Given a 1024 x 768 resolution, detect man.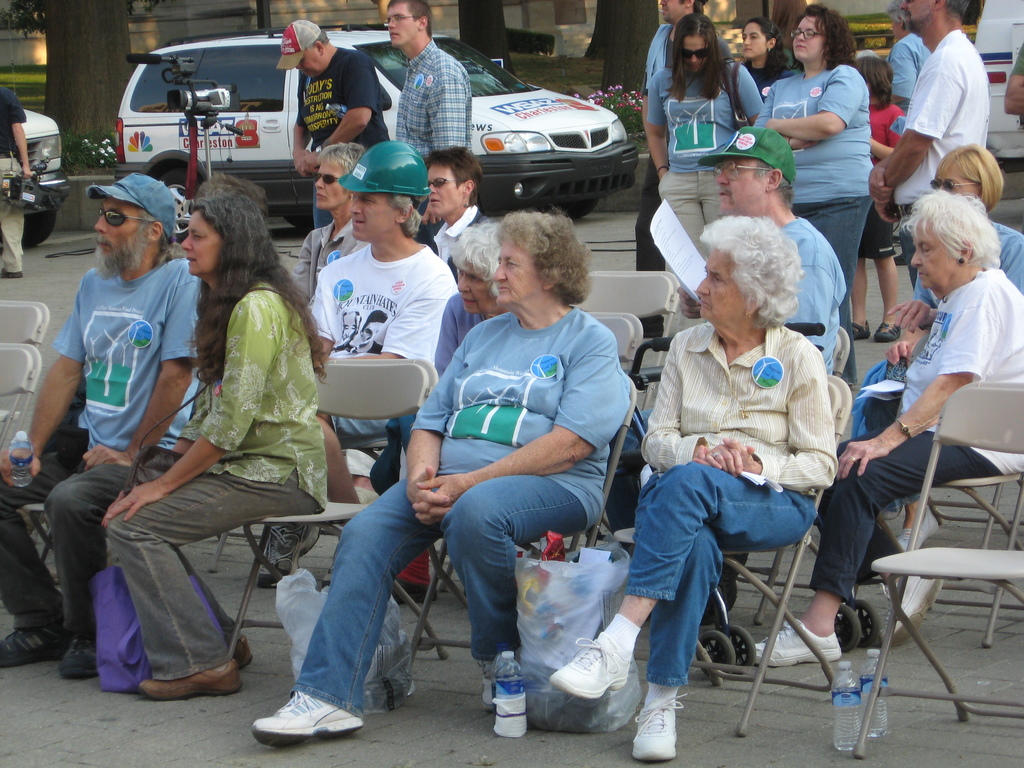
locate(865, 0, 985, 283).
